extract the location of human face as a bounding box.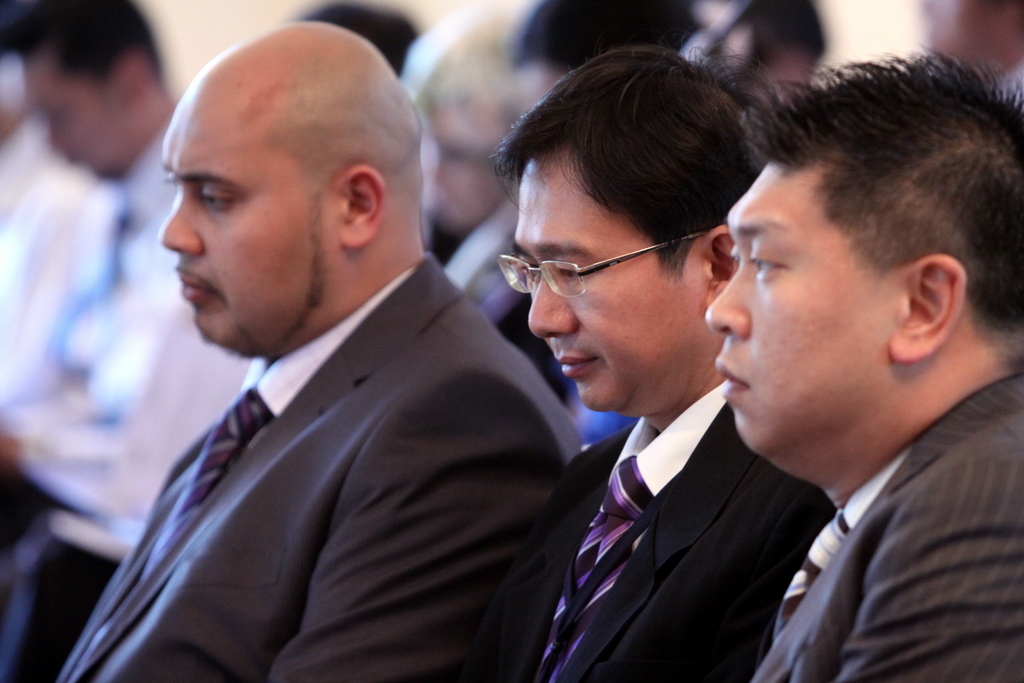
[159,76,334,347].
